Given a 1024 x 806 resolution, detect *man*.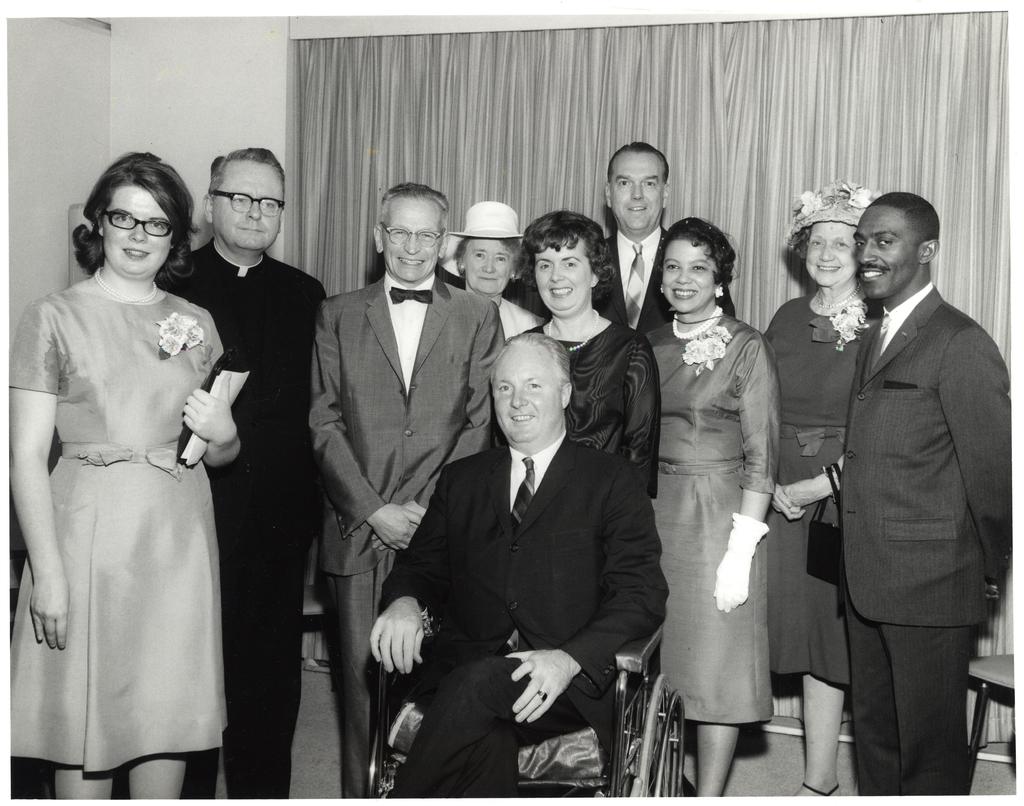
601:141:735:332.
